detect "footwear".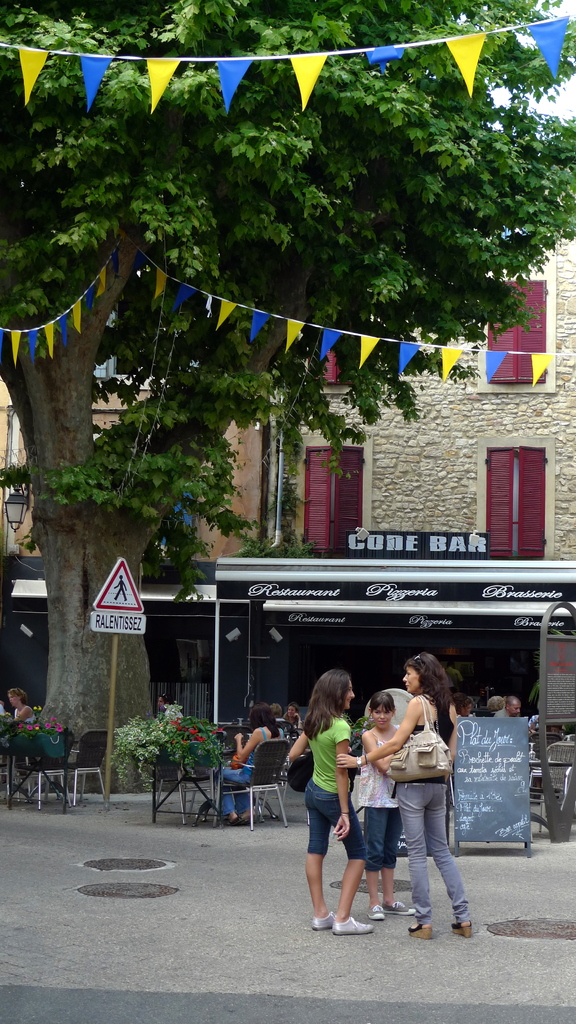
Detected at [448, 921, 471, 938].
